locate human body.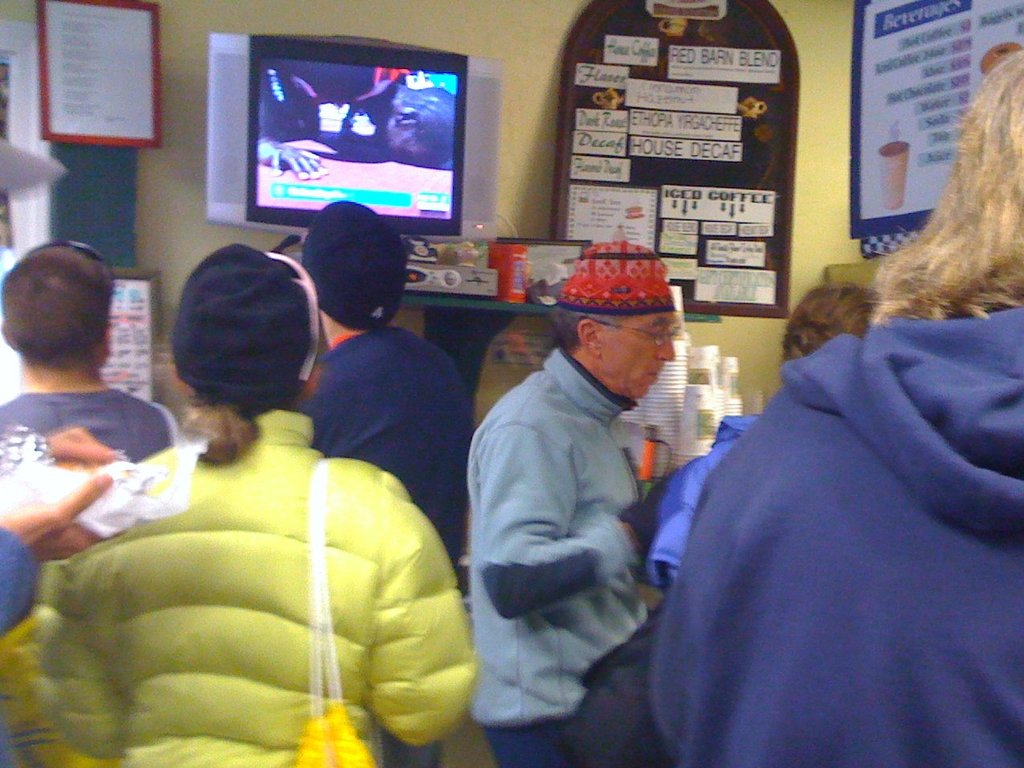
Bounding box: 654:36:1017:767.
